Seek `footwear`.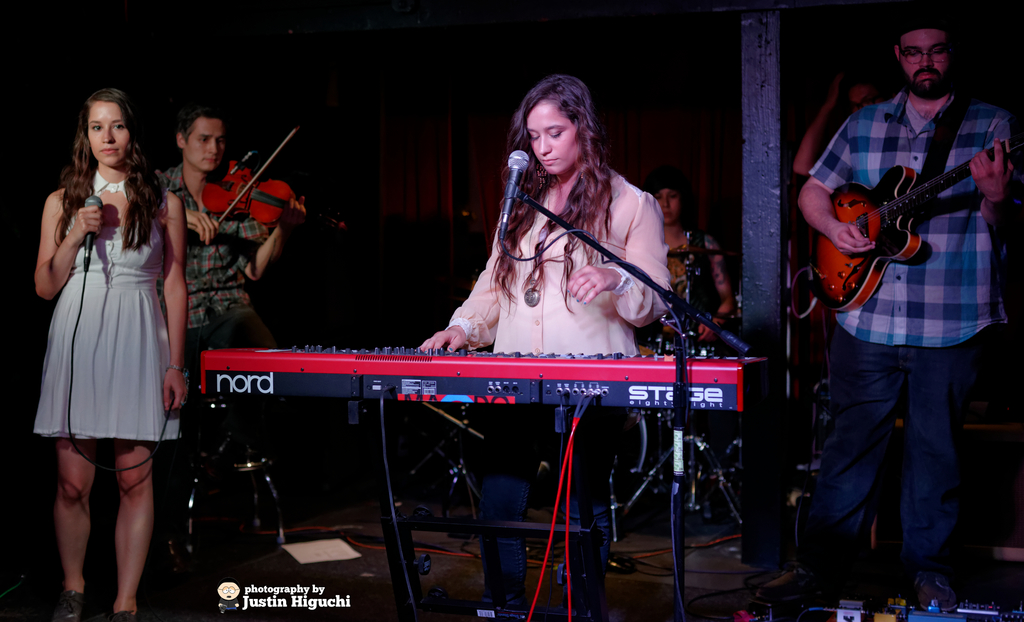
region(113, 609, 136, 621).
